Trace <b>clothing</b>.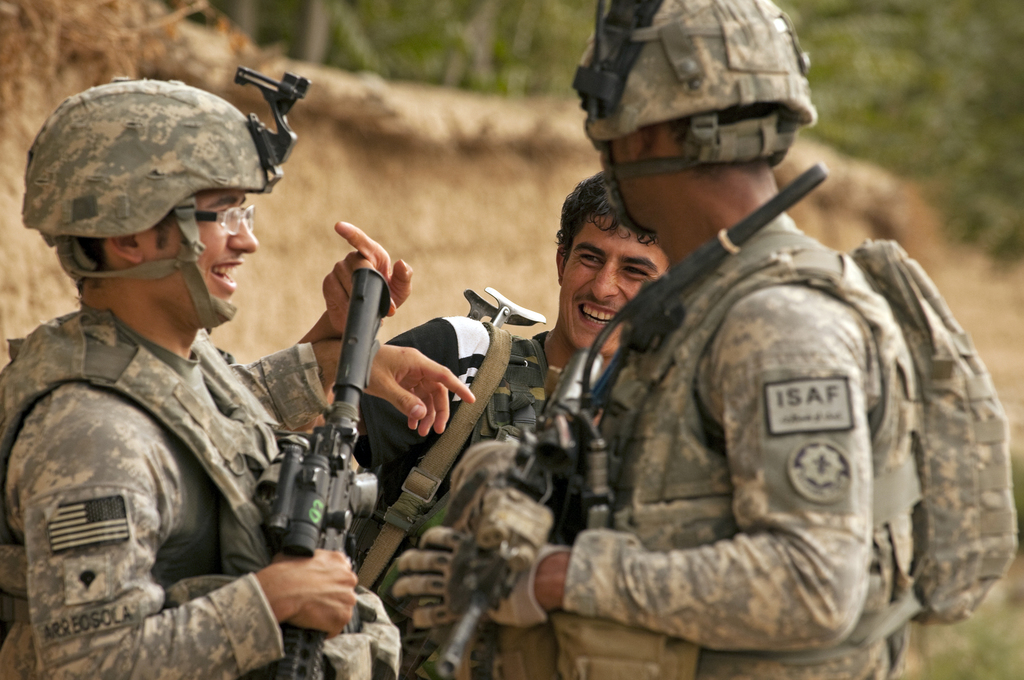
Traced to region(467, 158, 986, 679).
